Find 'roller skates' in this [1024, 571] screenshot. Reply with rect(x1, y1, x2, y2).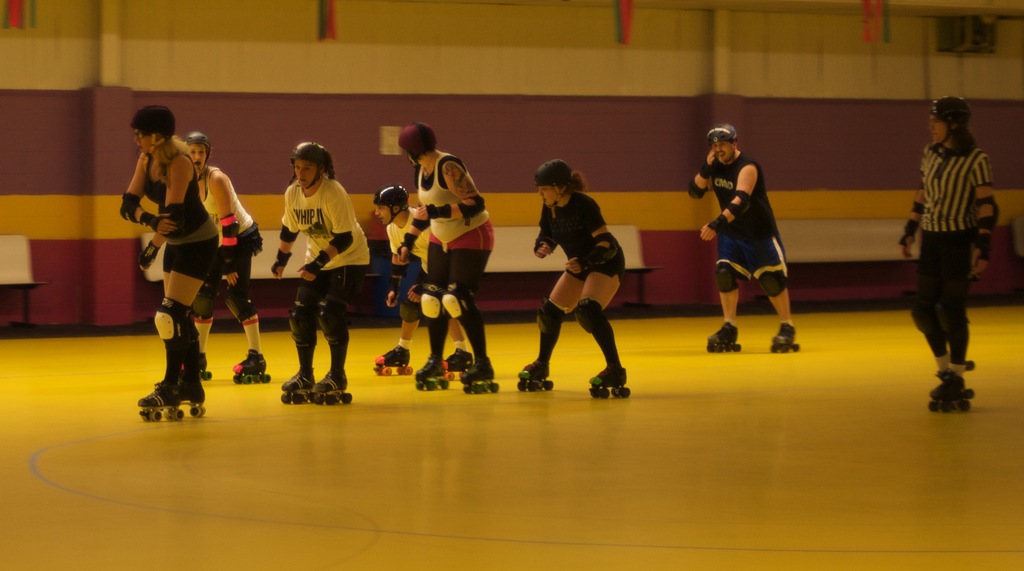
rect(513, 357, 554, 394).
